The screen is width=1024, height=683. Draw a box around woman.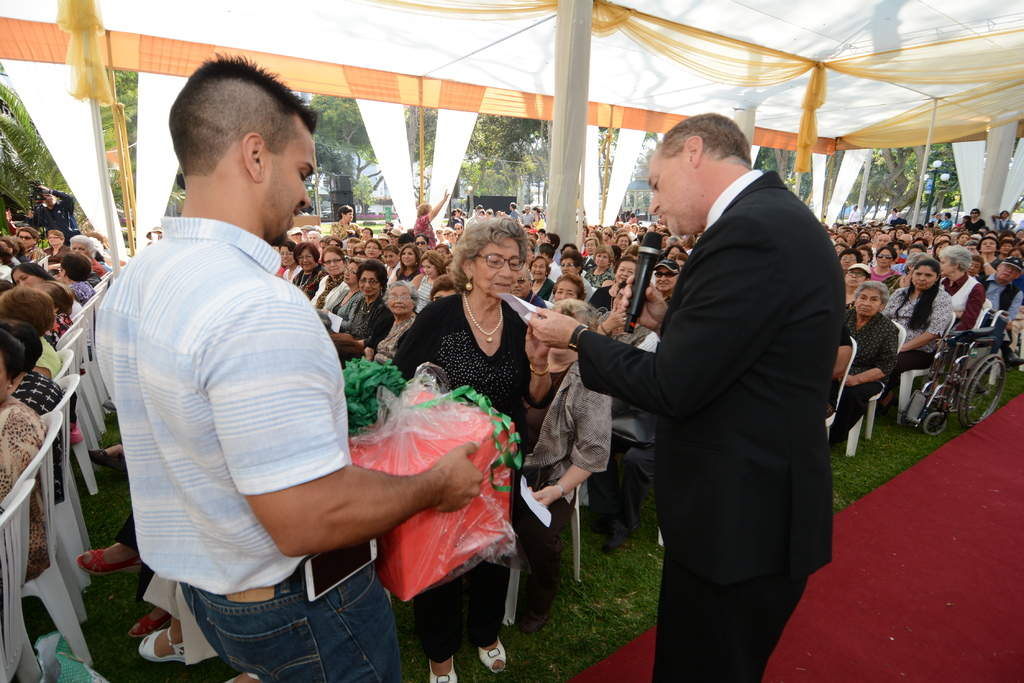
left=333, top=262, right=392, bottom=334.
